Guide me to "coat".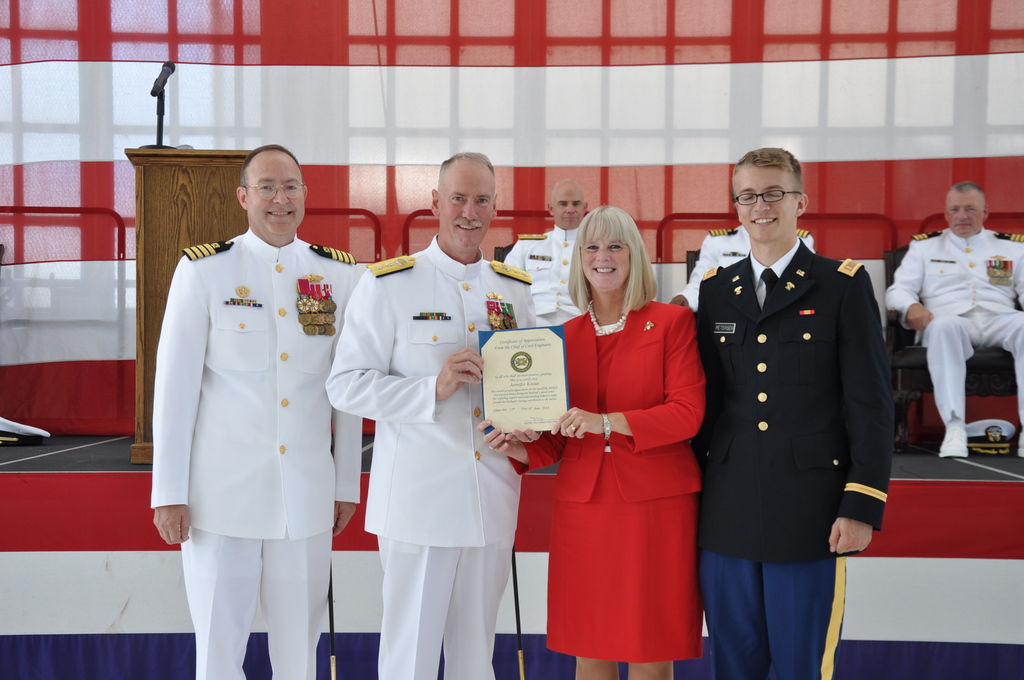
Guidance: 509,296,708,506.
